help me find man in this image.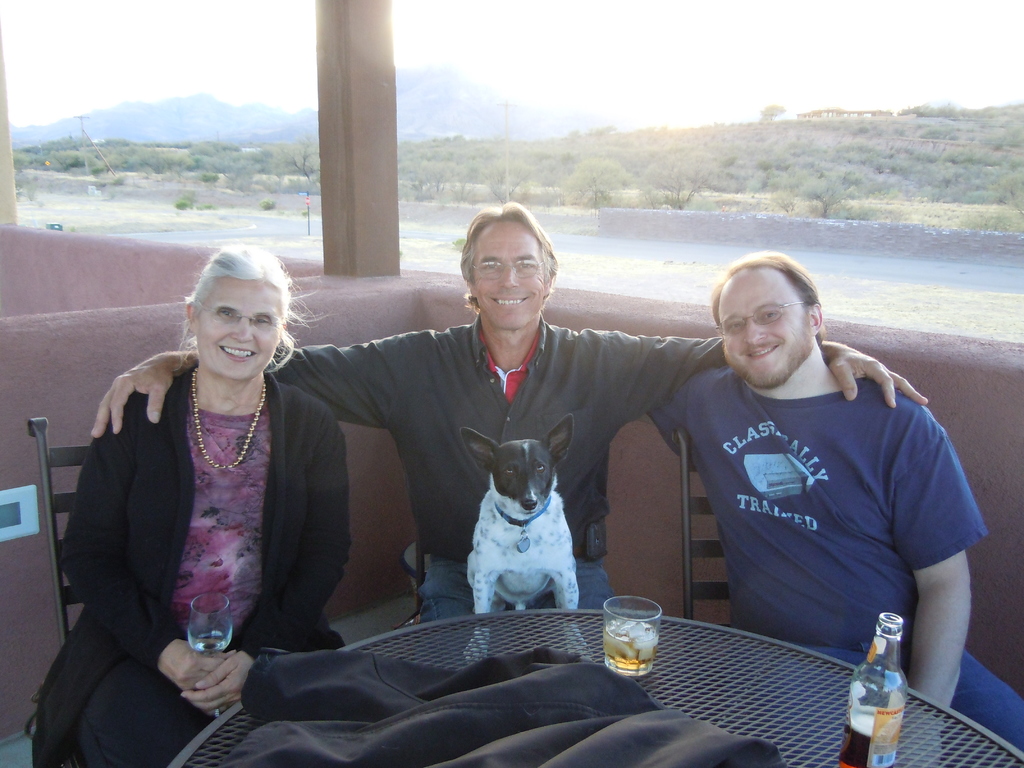
Found it: 91/205/927/686.
